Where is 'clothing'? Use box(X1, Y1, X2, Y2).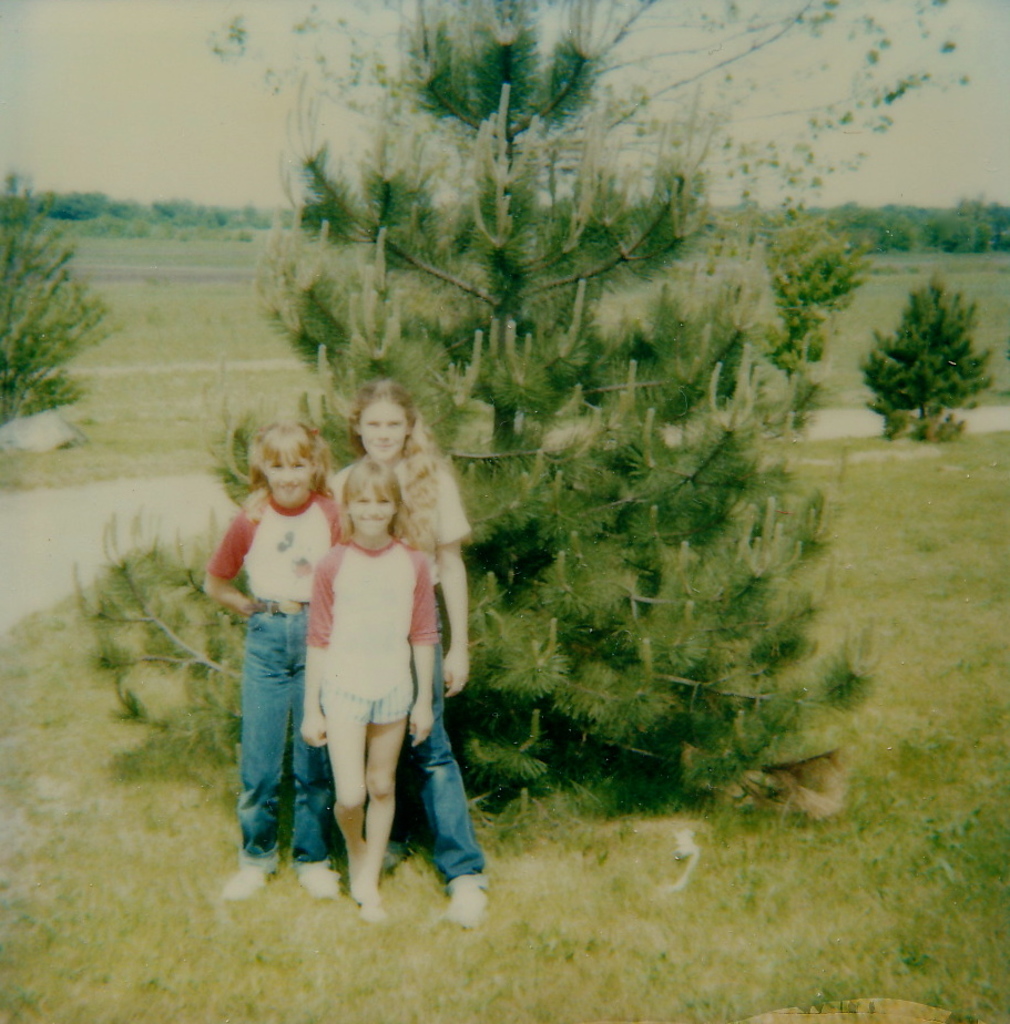
box(302, 537, 437, 730).
